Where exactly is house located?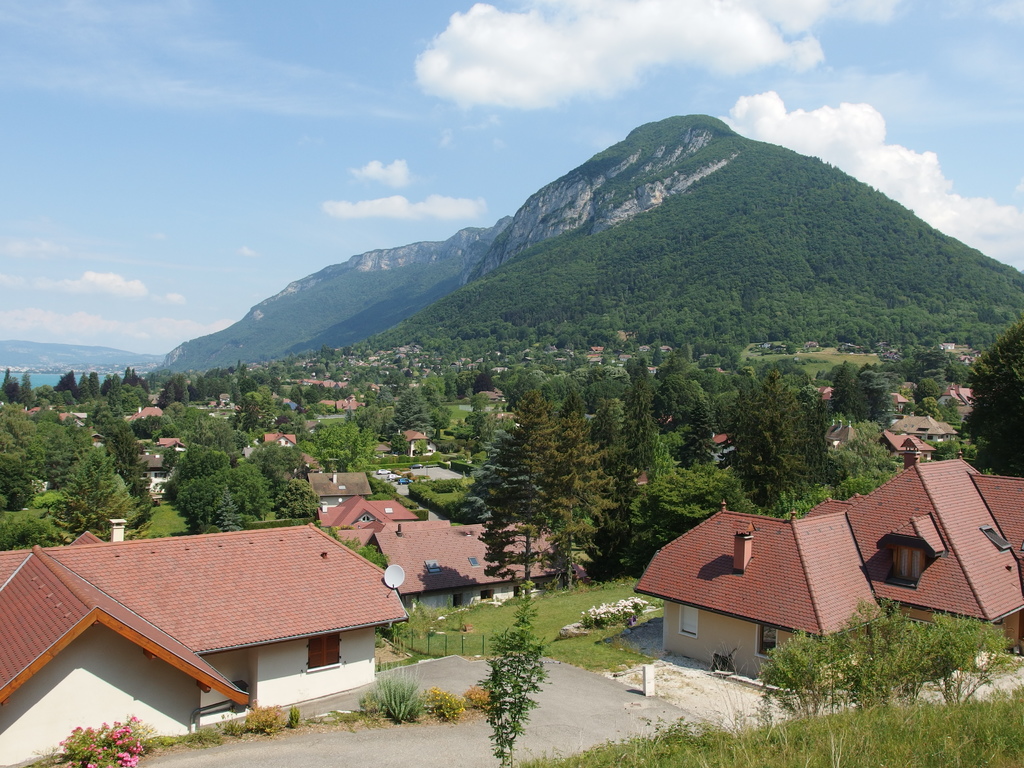
Its bounding box is left=900, top=407, right=963, bottom=442.
